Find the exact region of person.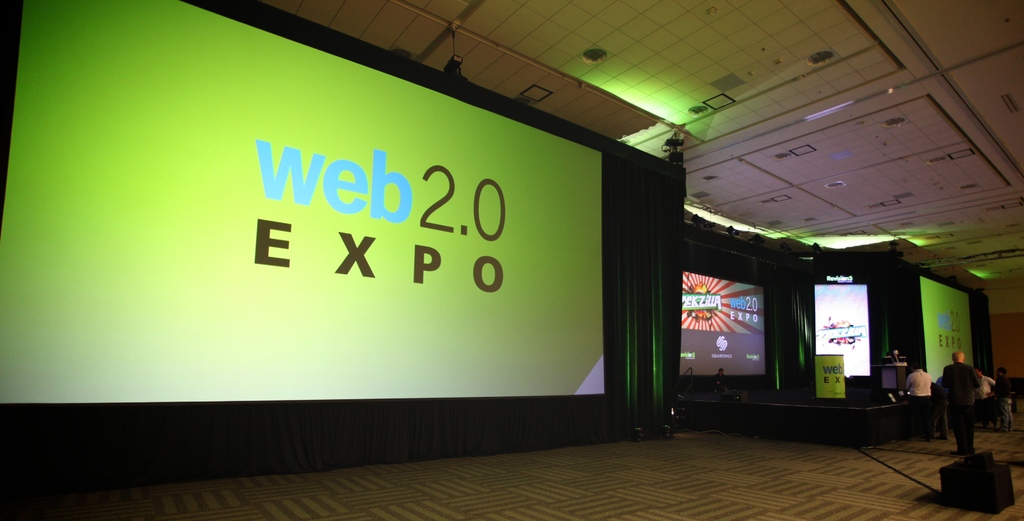
Exact region: region(993, 368, 1012, 431).
